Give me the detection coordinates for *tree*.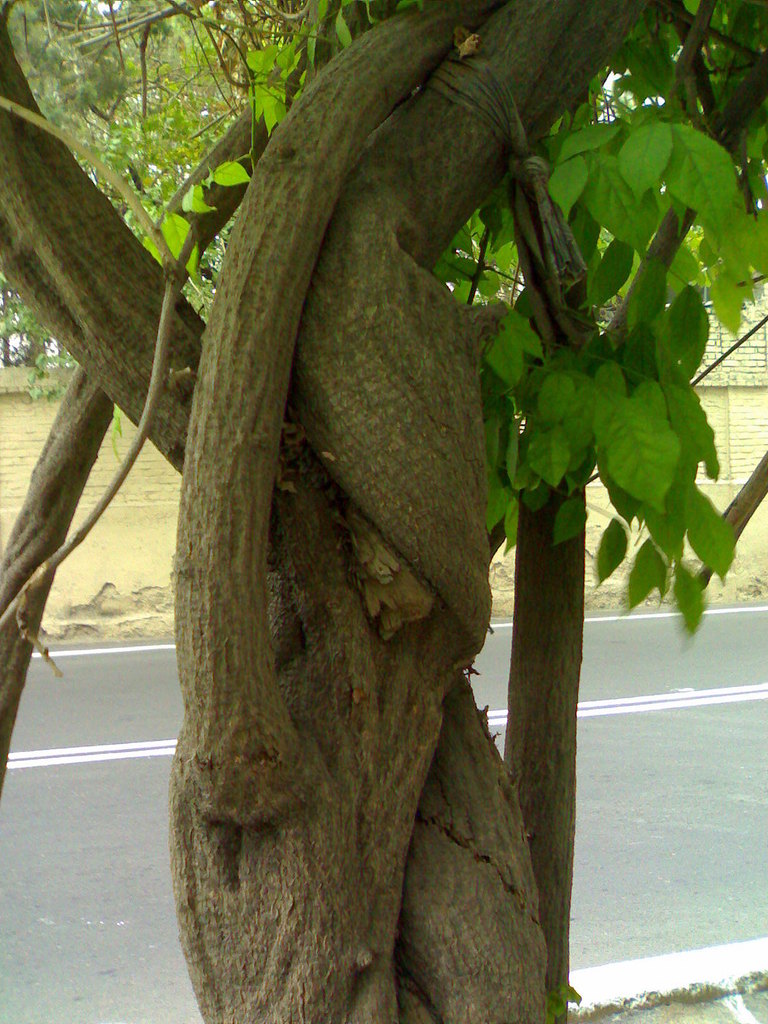
{"x1": 0, "y1": 0, "x2": 767, "y2": 1023}.
